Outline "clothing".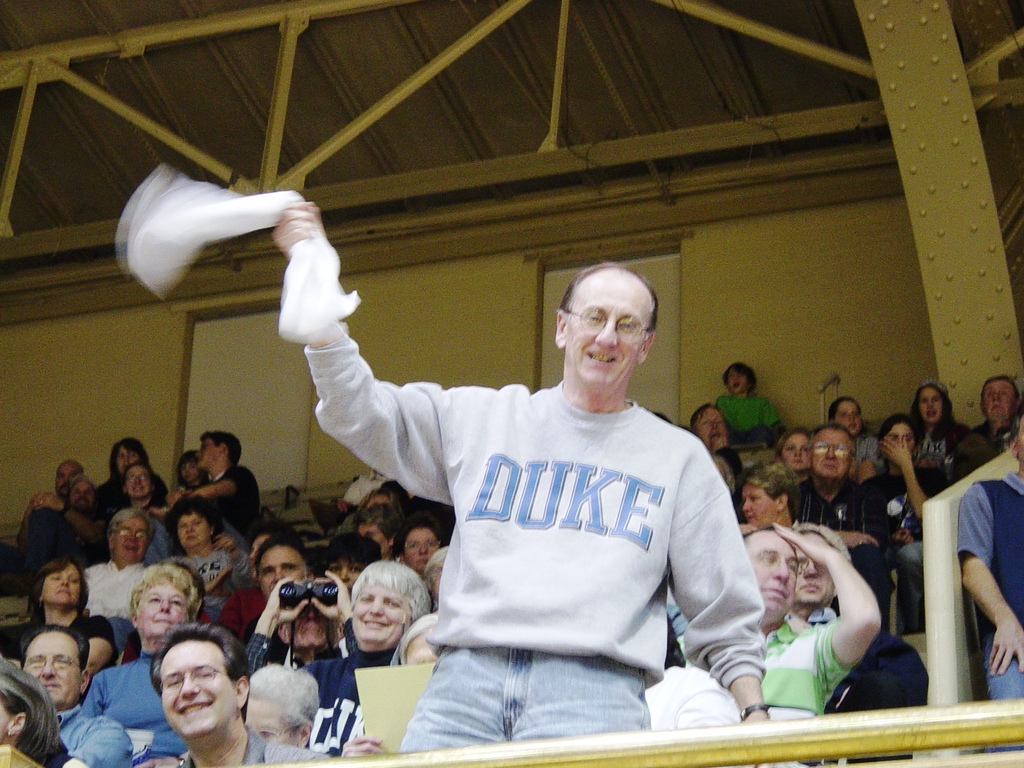
Outline: locate(144, 506, 174, 562).
